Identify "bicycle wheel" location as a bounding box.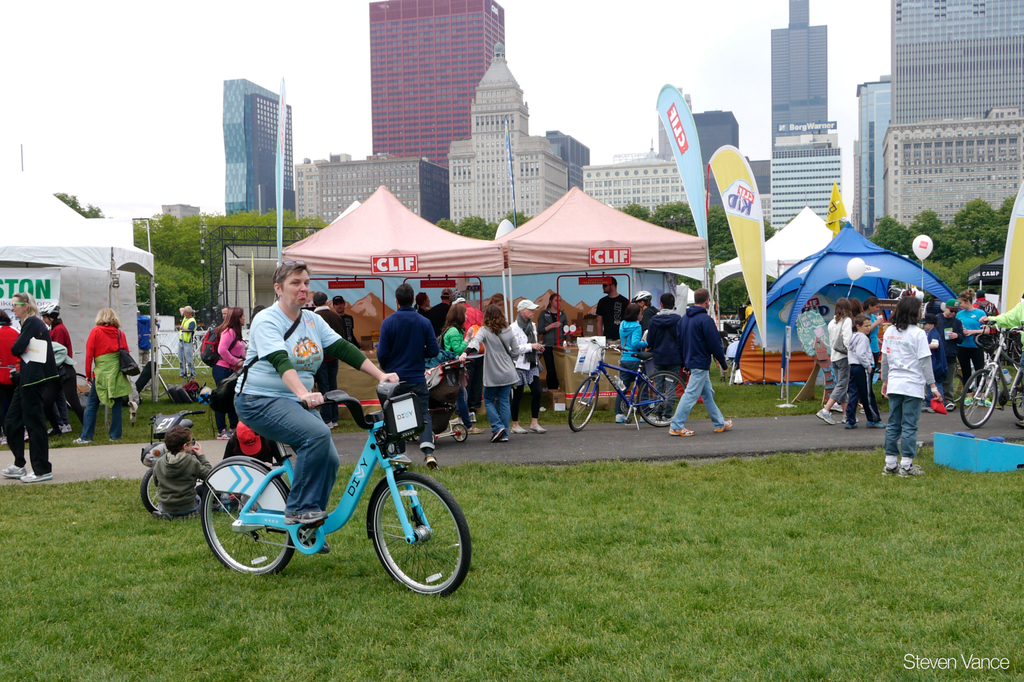
[left=566, top=374, right=599, bottom=432].
